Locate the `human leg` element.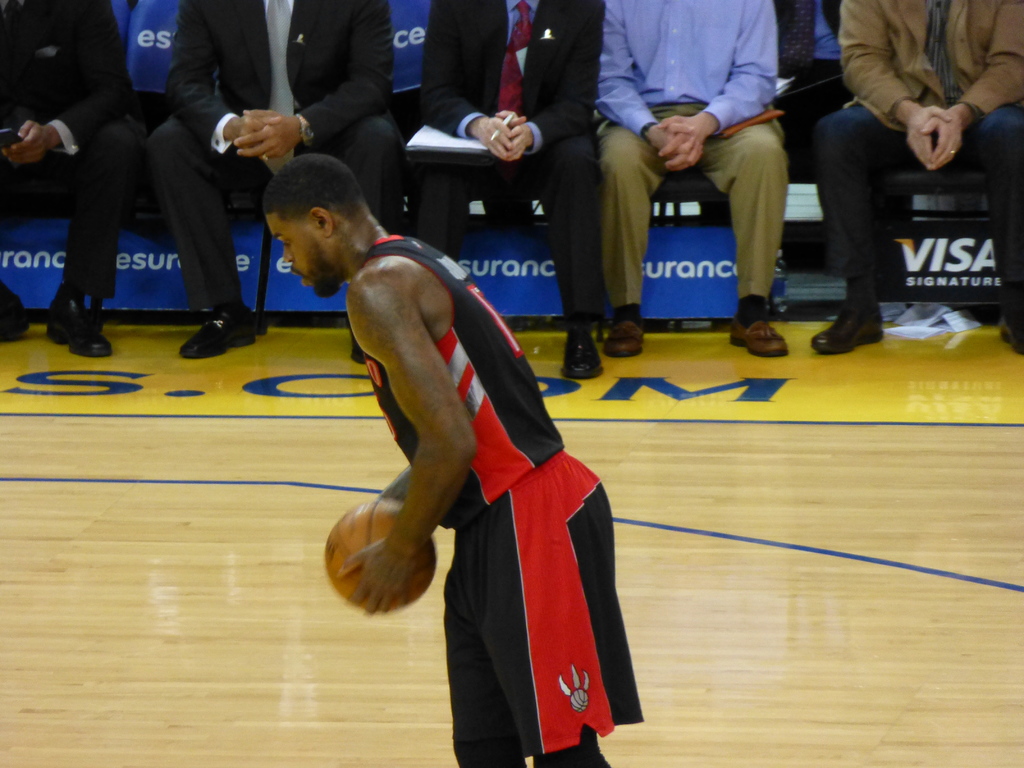
Element bbox: [977,110,1023,337].
